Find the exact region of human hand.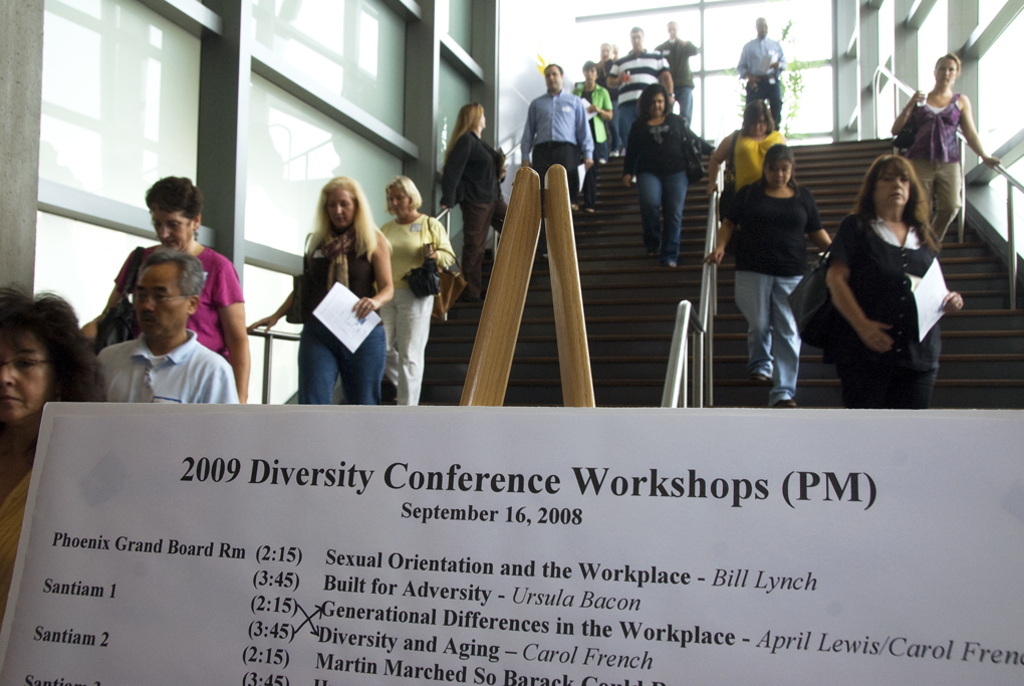
Exact region: bbox(348, 294, 376, 320).
